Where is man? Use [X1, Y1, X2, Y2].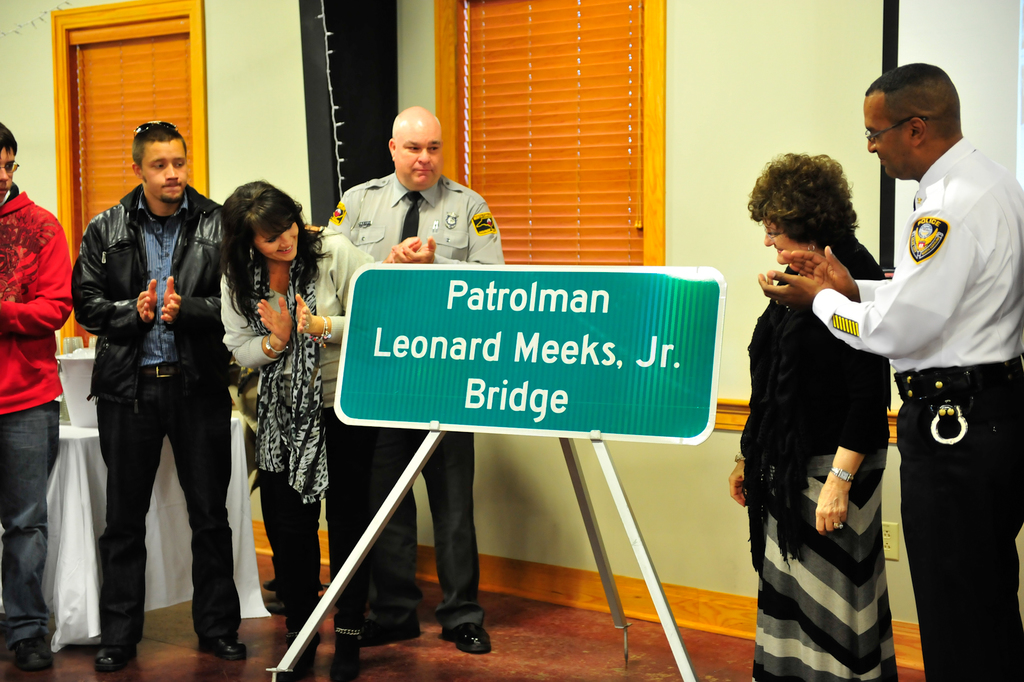
[0, 119, 78, 681].
